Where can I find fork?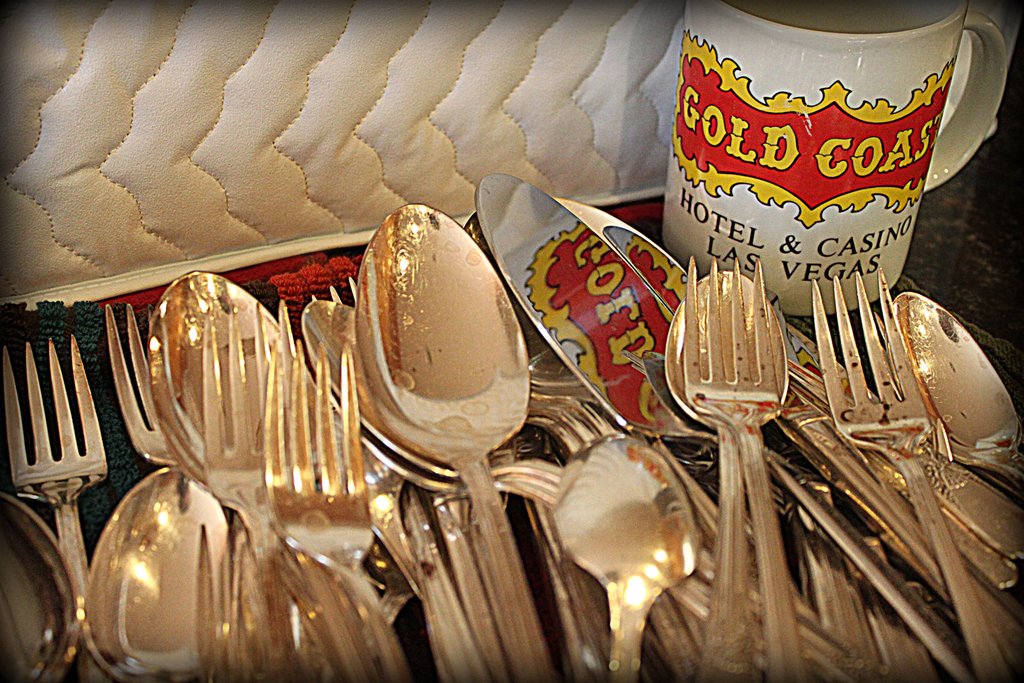
You can find it at bbox=[2, 333, 109, 682].
